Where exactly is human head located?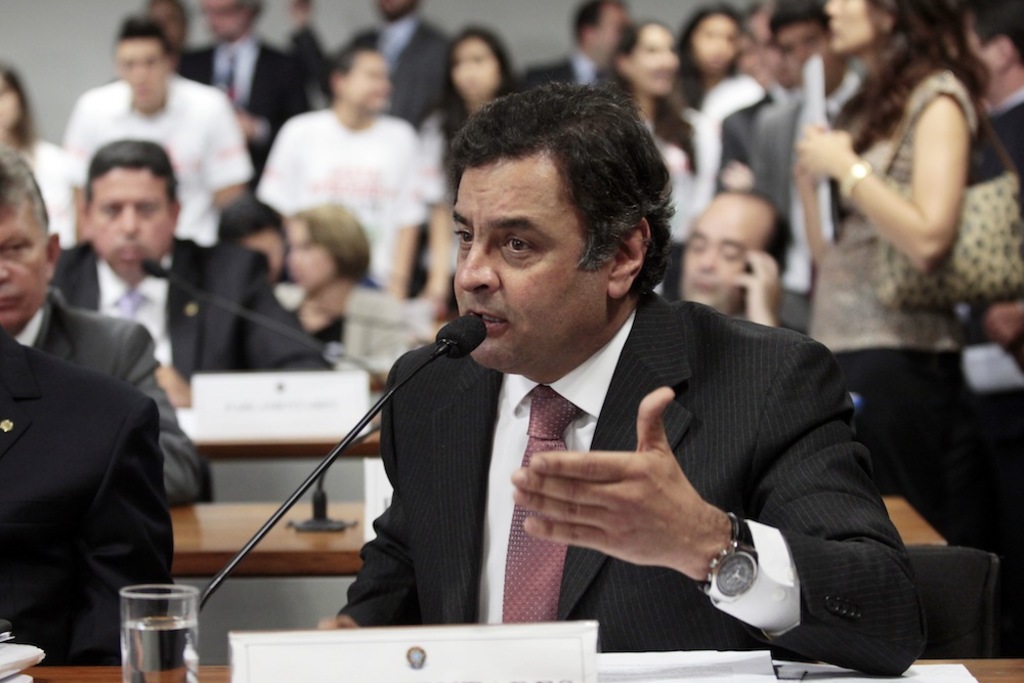
Its bounding box is Rect(744, 0, 784, 76).
